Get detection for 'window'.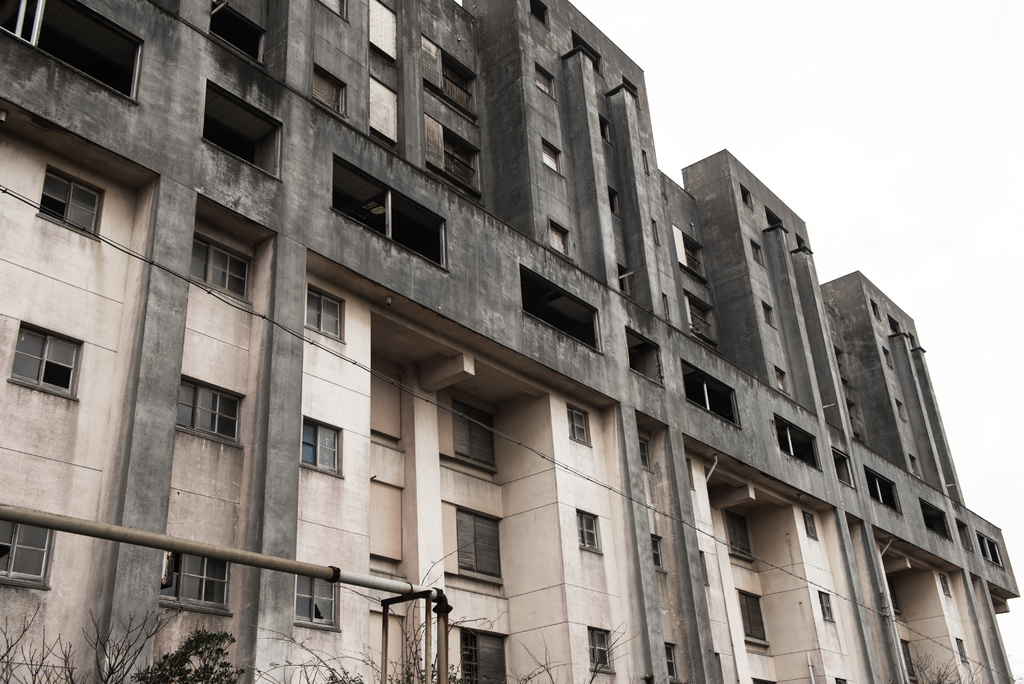
Detection: rect(621, 266, 630, 297).
